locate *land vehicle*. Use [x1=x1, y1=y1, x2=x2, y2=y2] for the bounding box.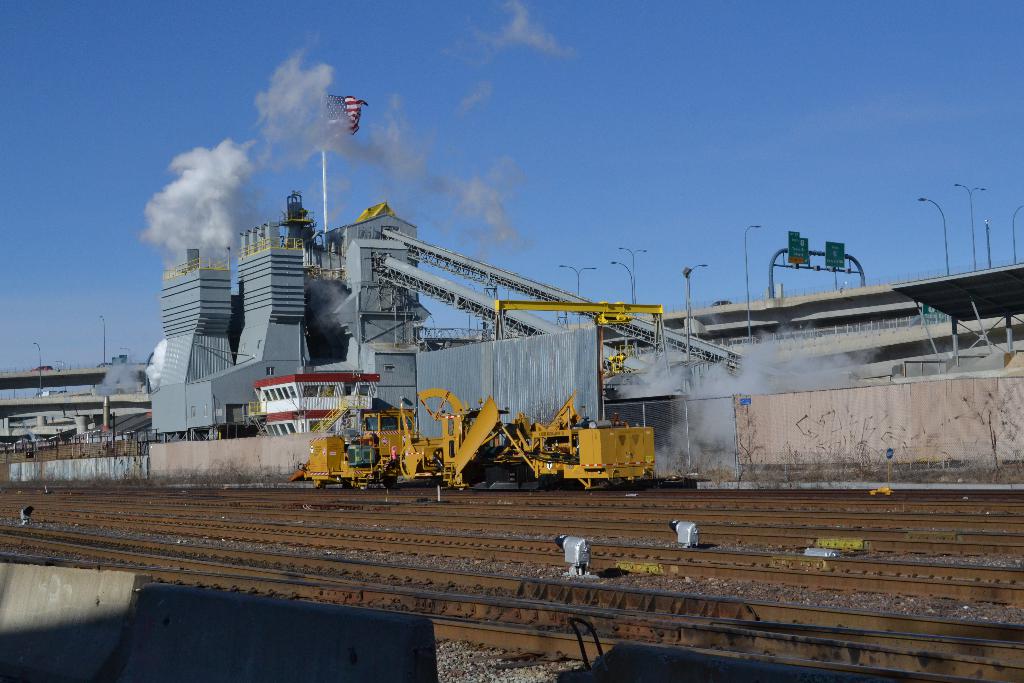
[x1=303, y1=408, x2=444, y2=487].
